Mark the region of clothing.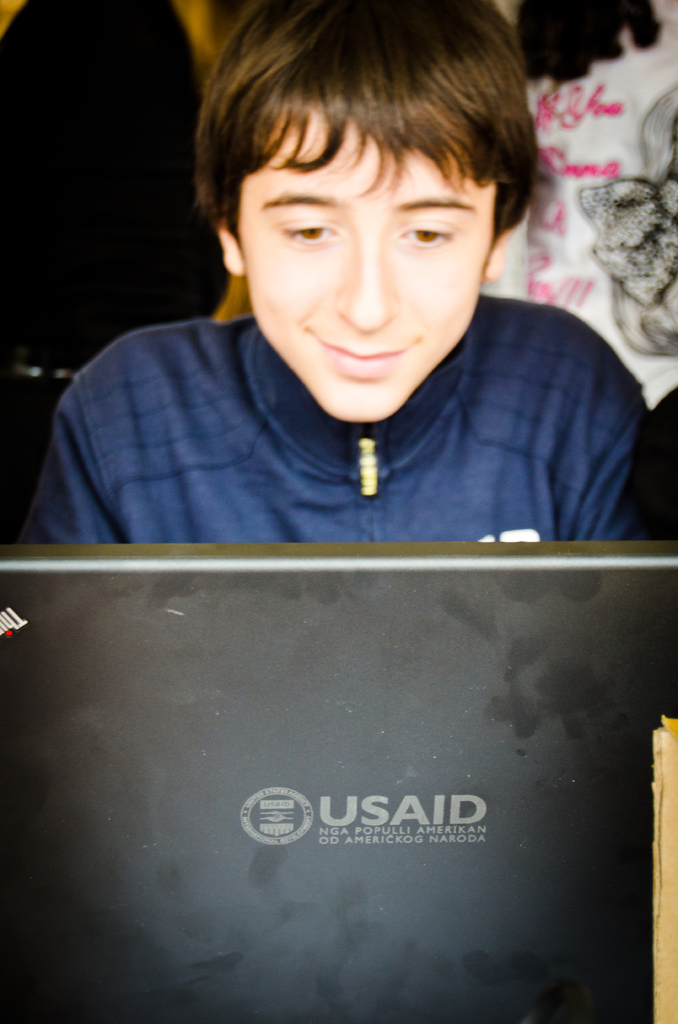
Region: (left=6, top=273, right=677, bottom=560).
